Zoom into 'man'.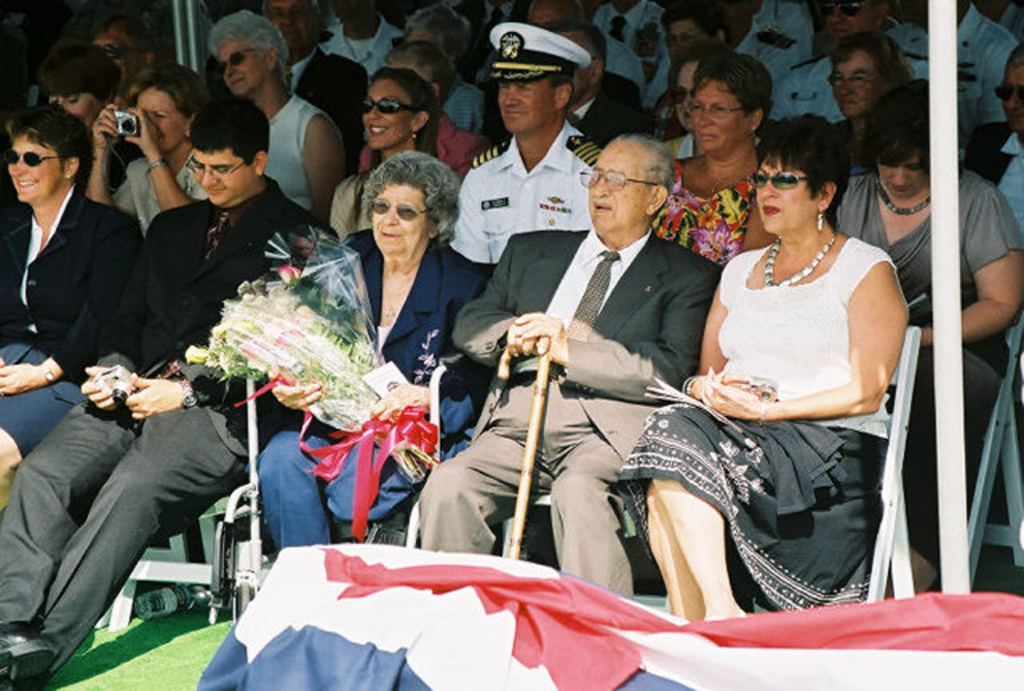
Zoom target: crop(448, 18, 608, 262).
